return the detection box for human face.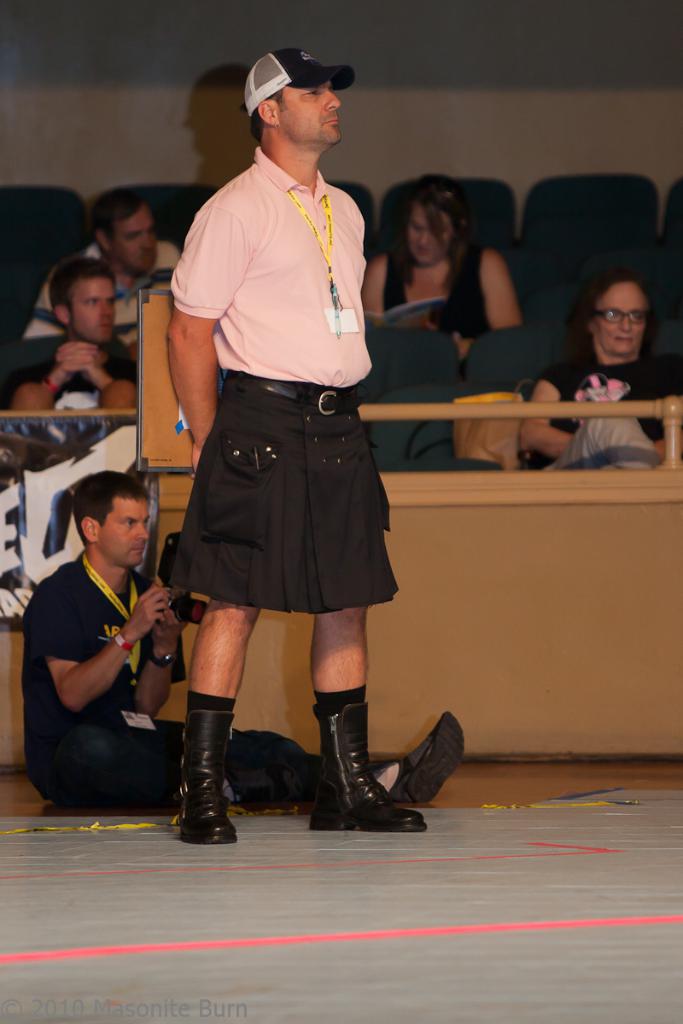
<box>67,277,117,343</box>.
